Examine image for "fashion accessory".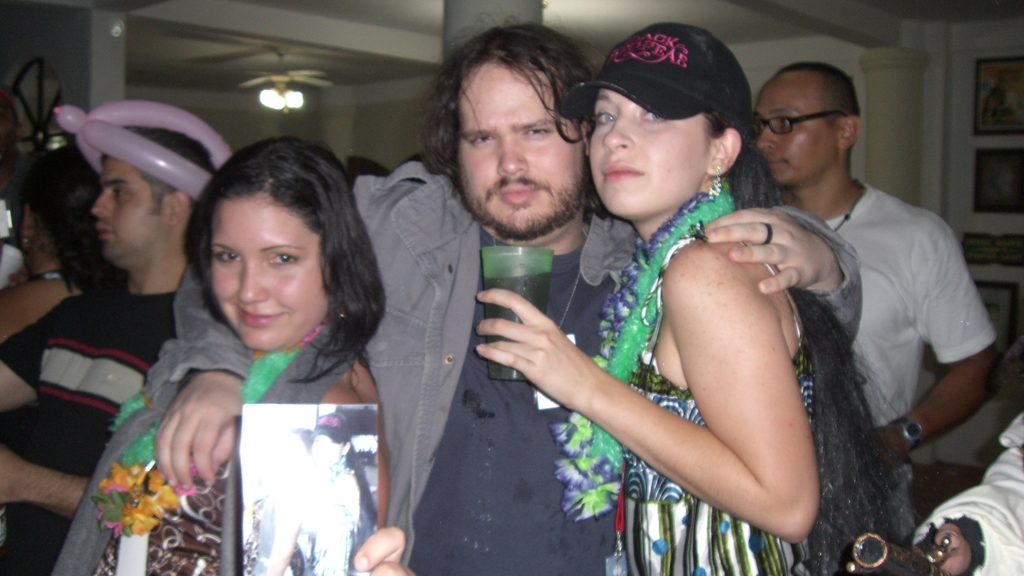
Examination result: {"x1": 493, "y1": 230, "x2": 581, "y2": 329}.
